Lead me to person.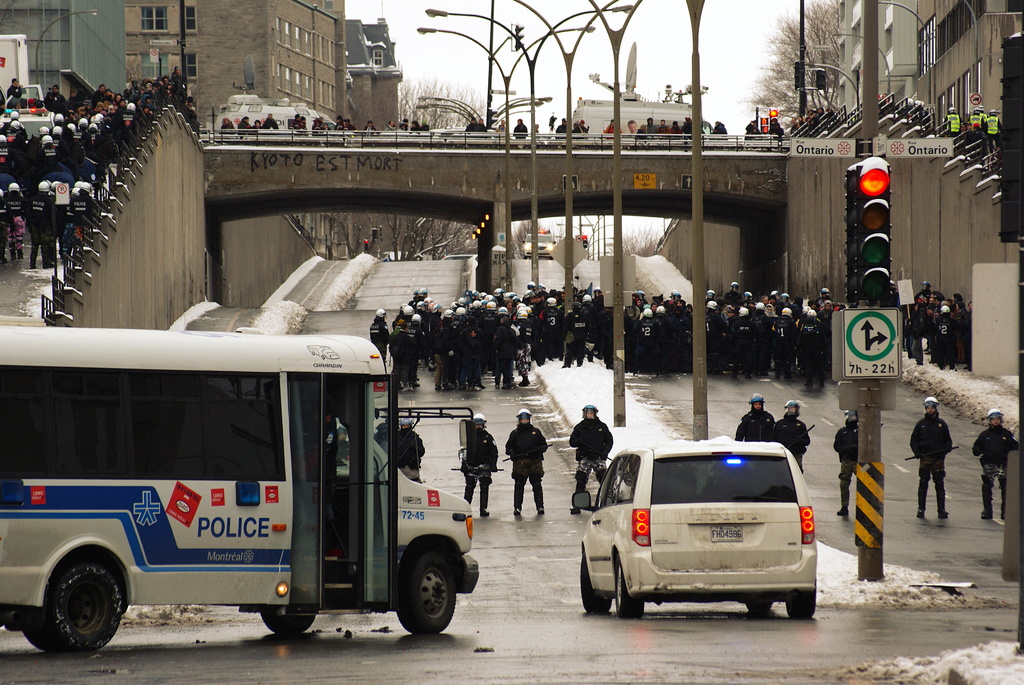
Lead to l=362, t=287, r=970, b=395.
